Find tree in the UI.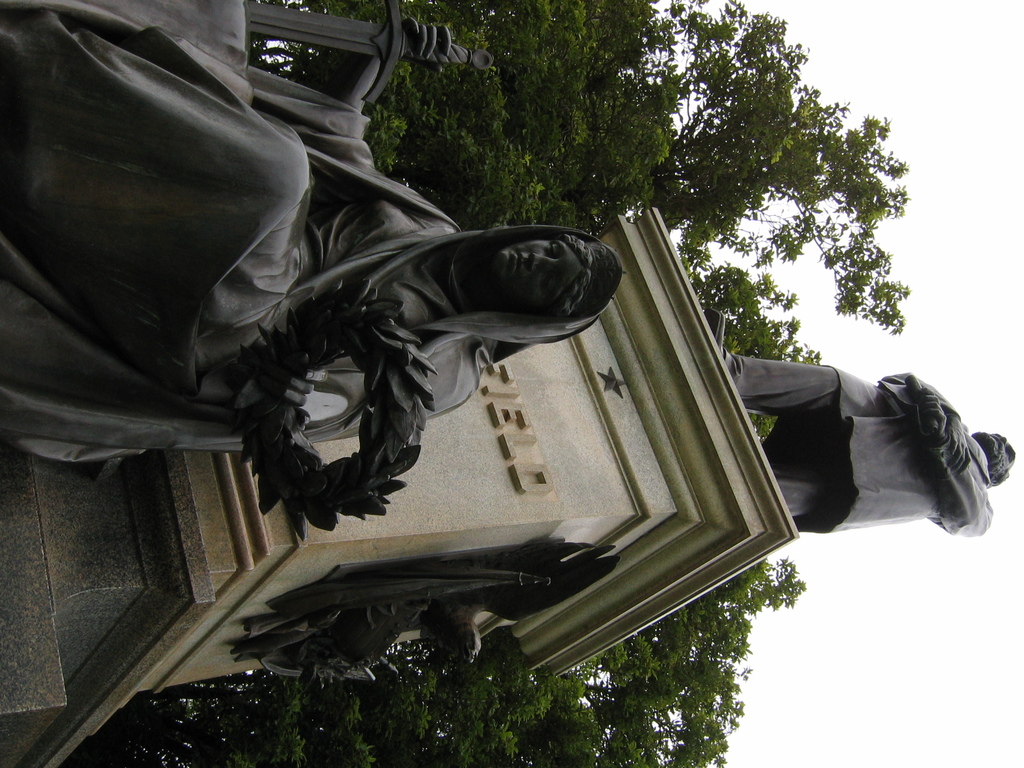
UI element at pyautogui.locateOnScreen(588, 0, 915, 444).
